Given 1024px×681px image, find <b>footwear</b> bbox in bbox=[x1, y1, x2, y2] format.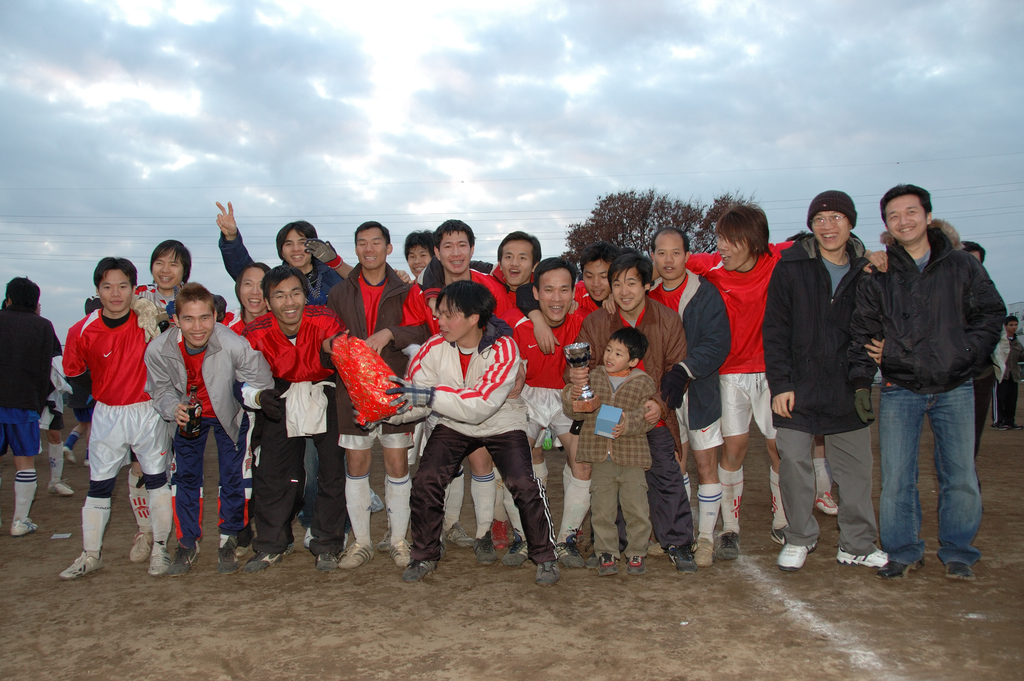
bbox=[556, 534, 585, 573].
